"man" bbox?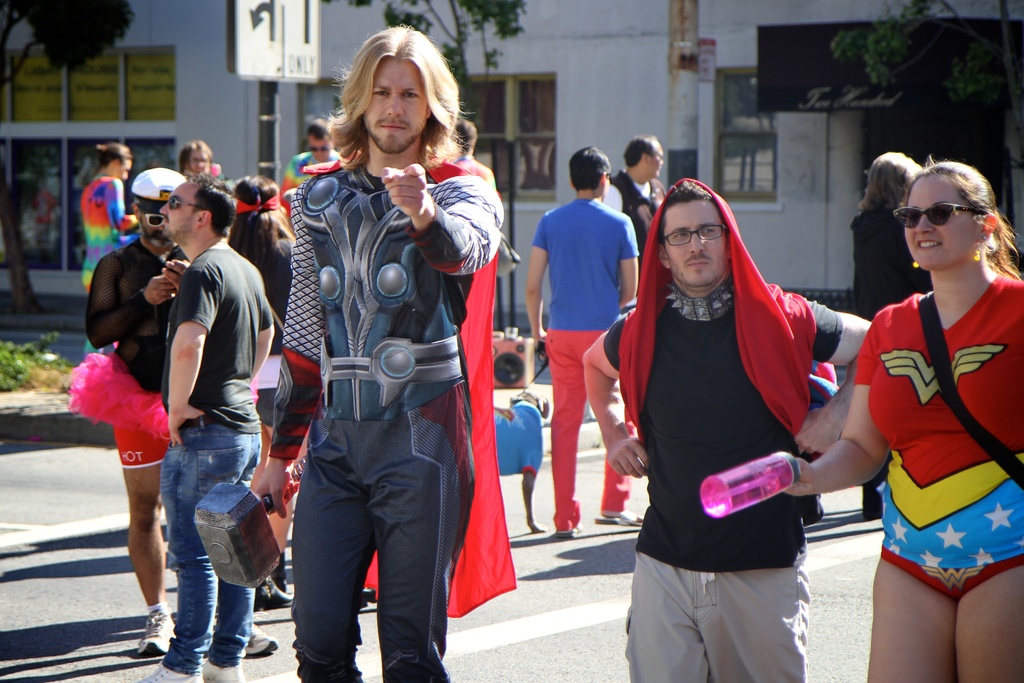
[left=276, top=111, right=333, bottom=208]
